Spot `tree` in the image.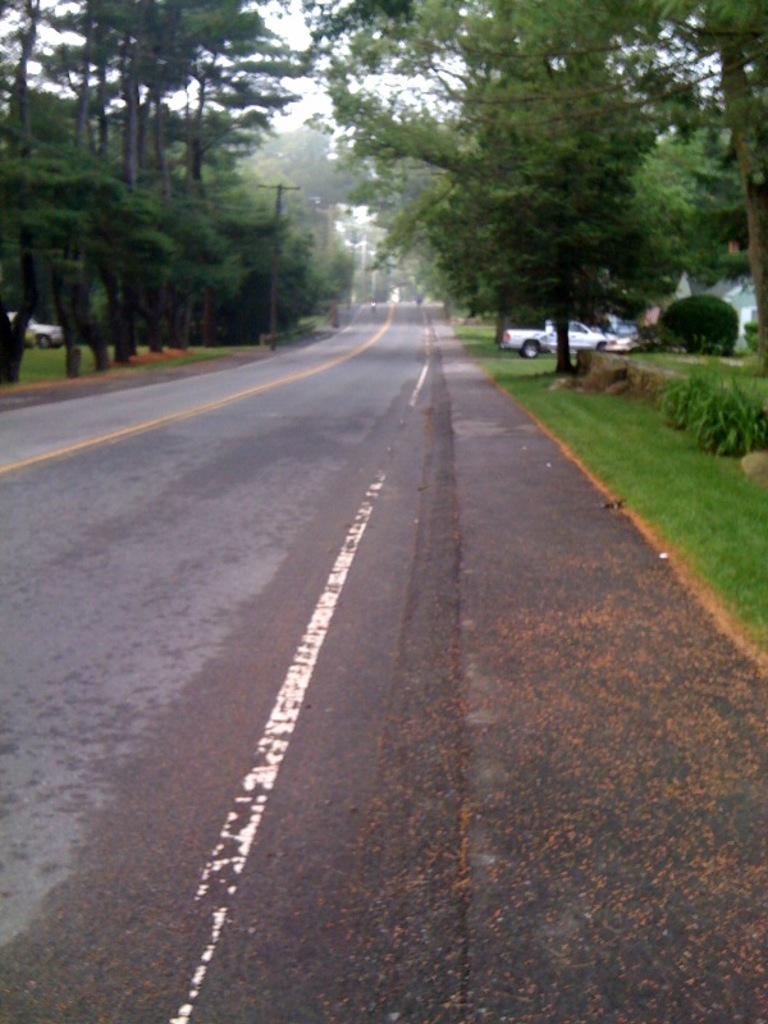
`tree` found at <bbox>324, 4, 765, 365</bbox>.
